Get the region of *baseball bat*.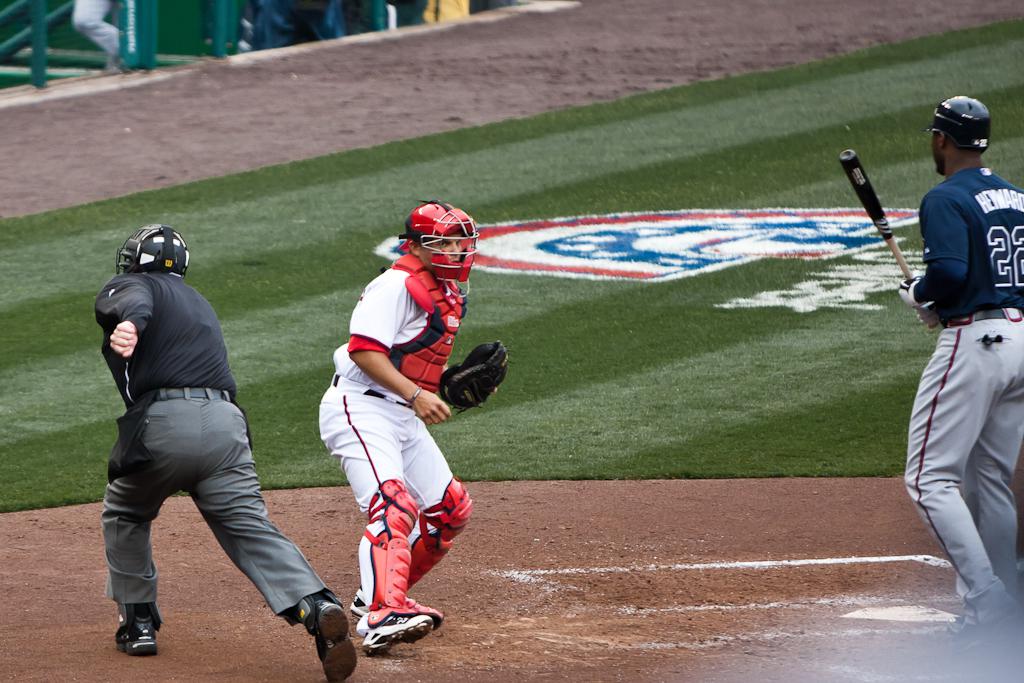
x1=839 y1=147 x2=944 y2=330.
